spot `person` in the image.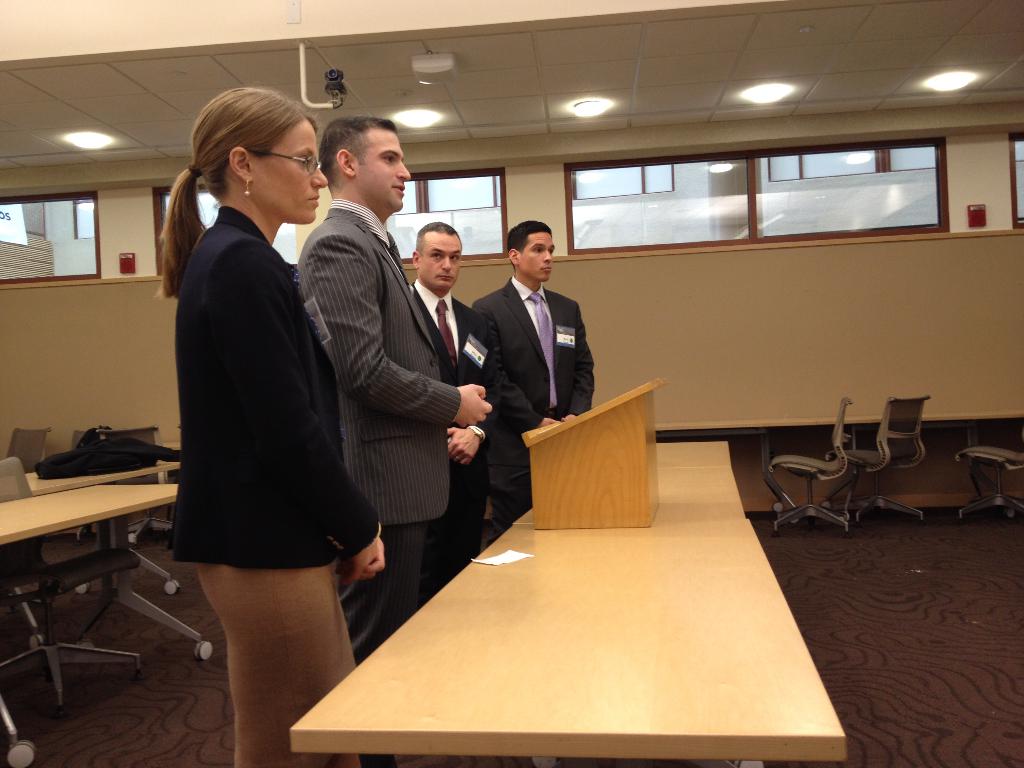
`person` found at bbox=(157, 83, 386, 767).
